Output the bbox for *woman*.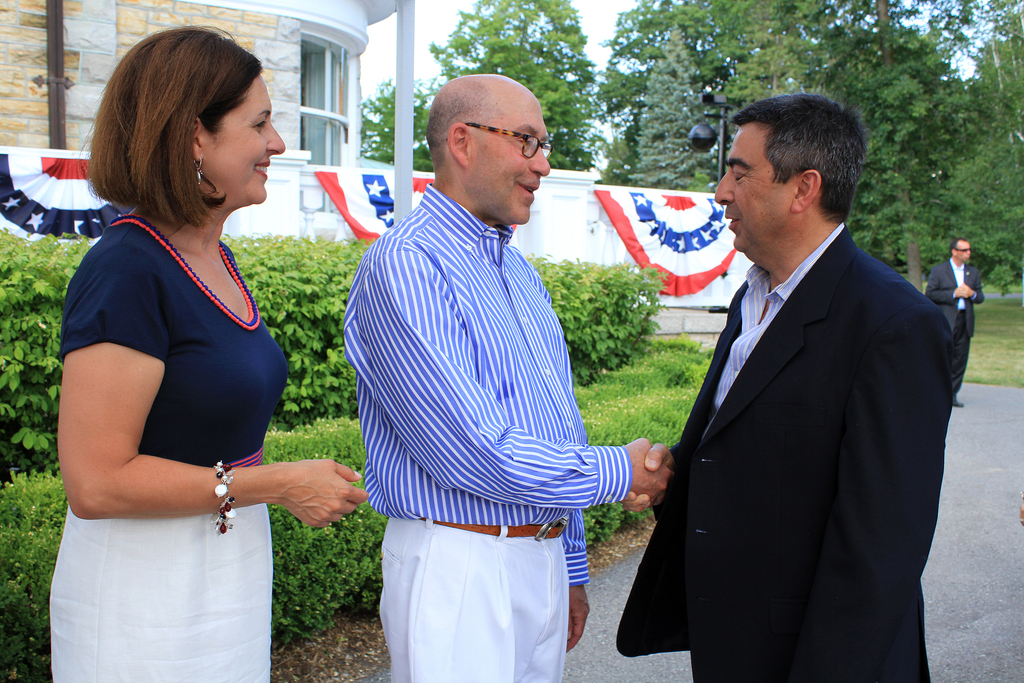
select_region(45, 8, 319, 682).
